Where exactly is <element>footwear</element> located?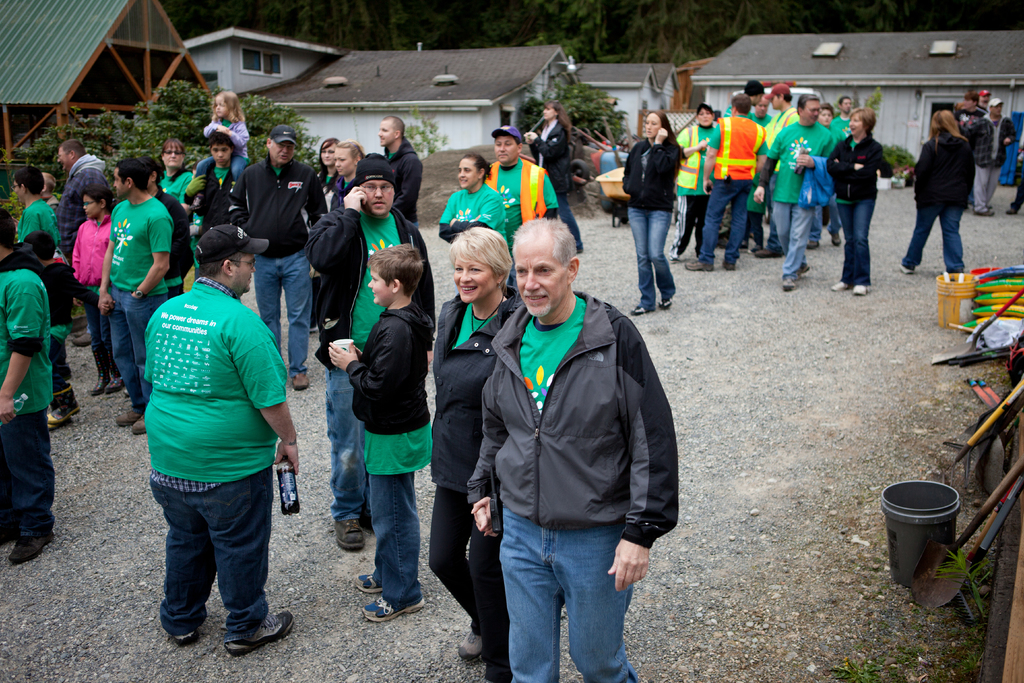
Its bounding box is [x1=724, y1=259, x2=736, y2=272].
